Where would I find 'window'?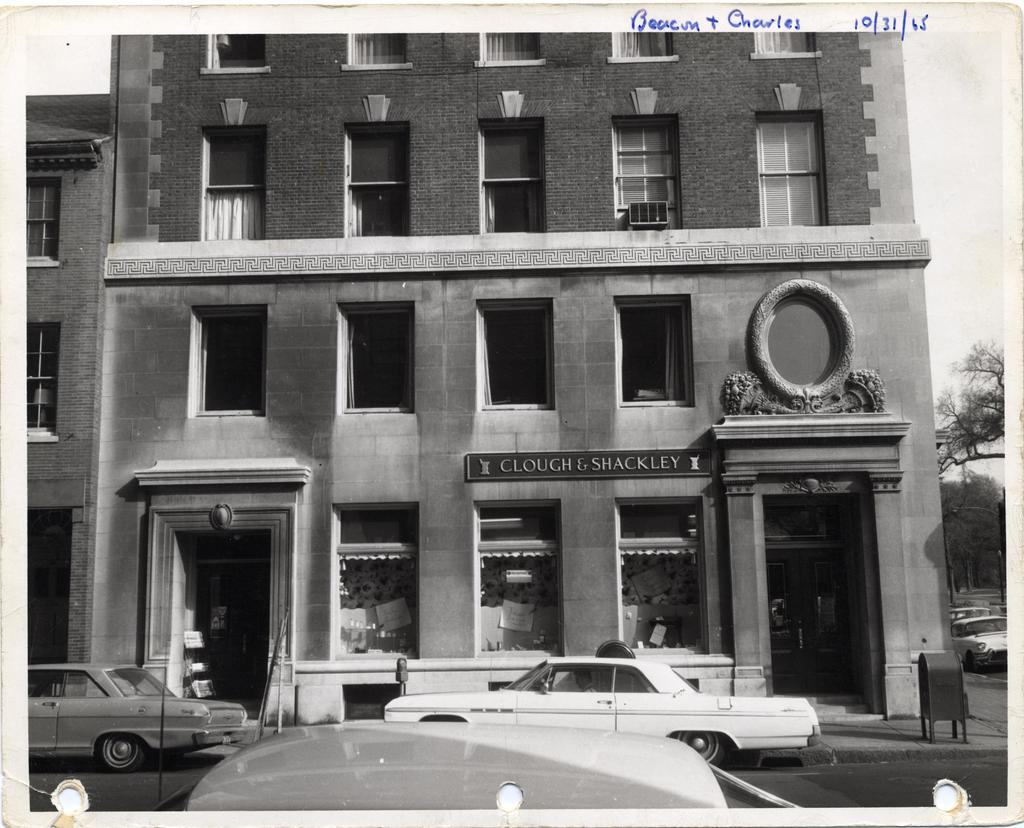
At (left=761, top=126, right=822, bottom=227).
